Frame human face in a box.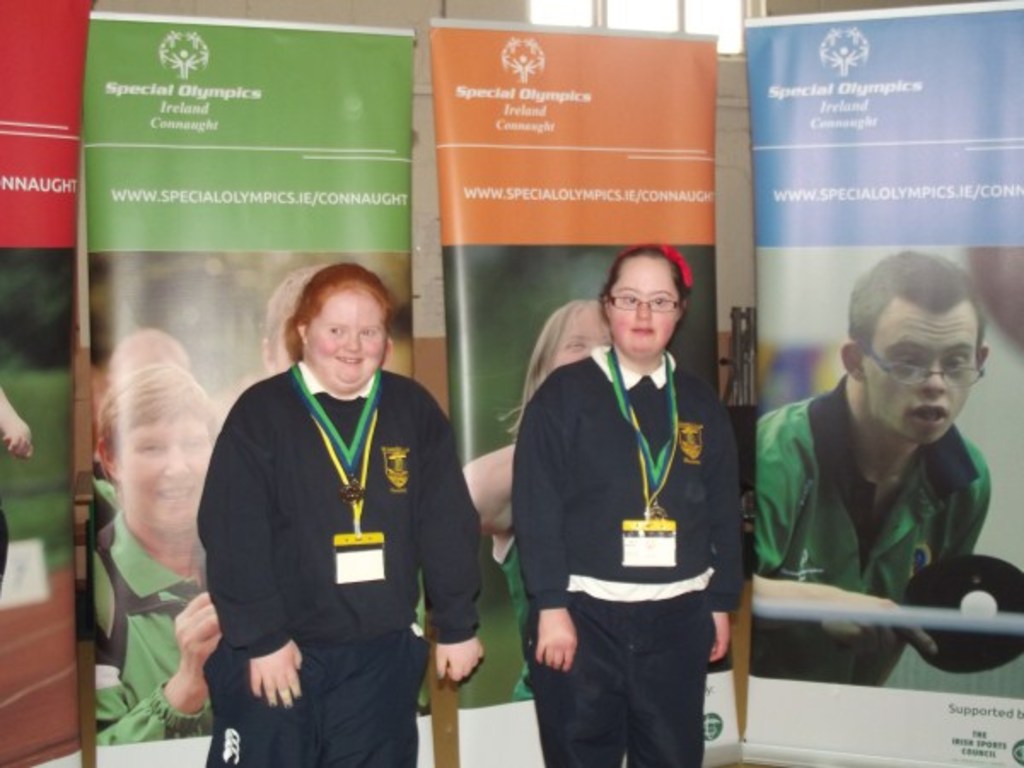
bbox=[867, 309, 980, 445].
